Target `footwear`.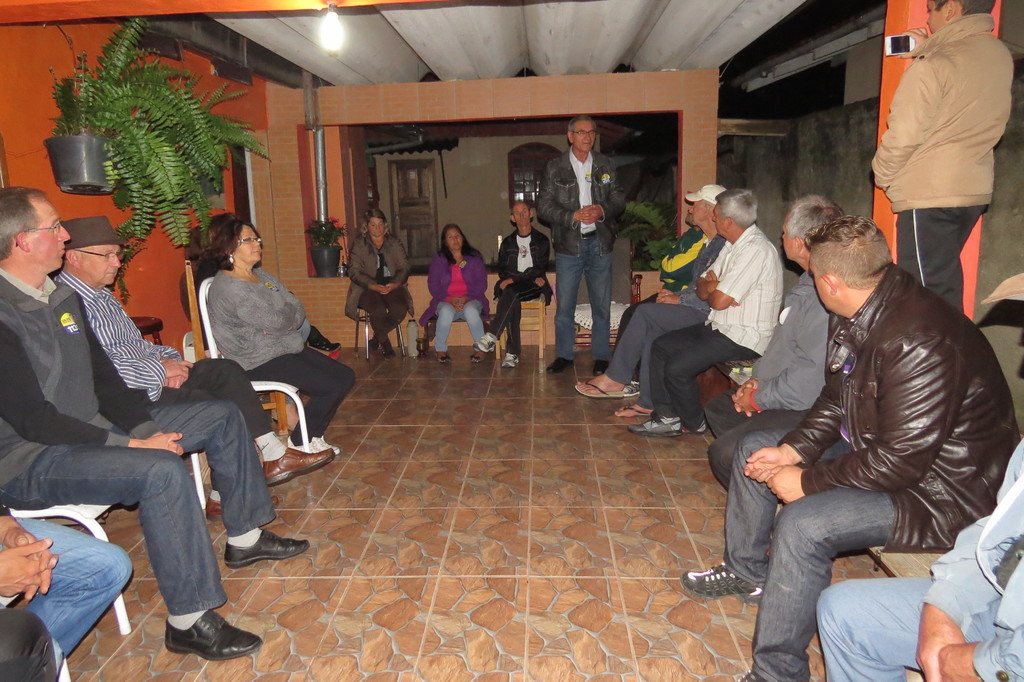
Target region: <box>470,353,484,364</box>.
